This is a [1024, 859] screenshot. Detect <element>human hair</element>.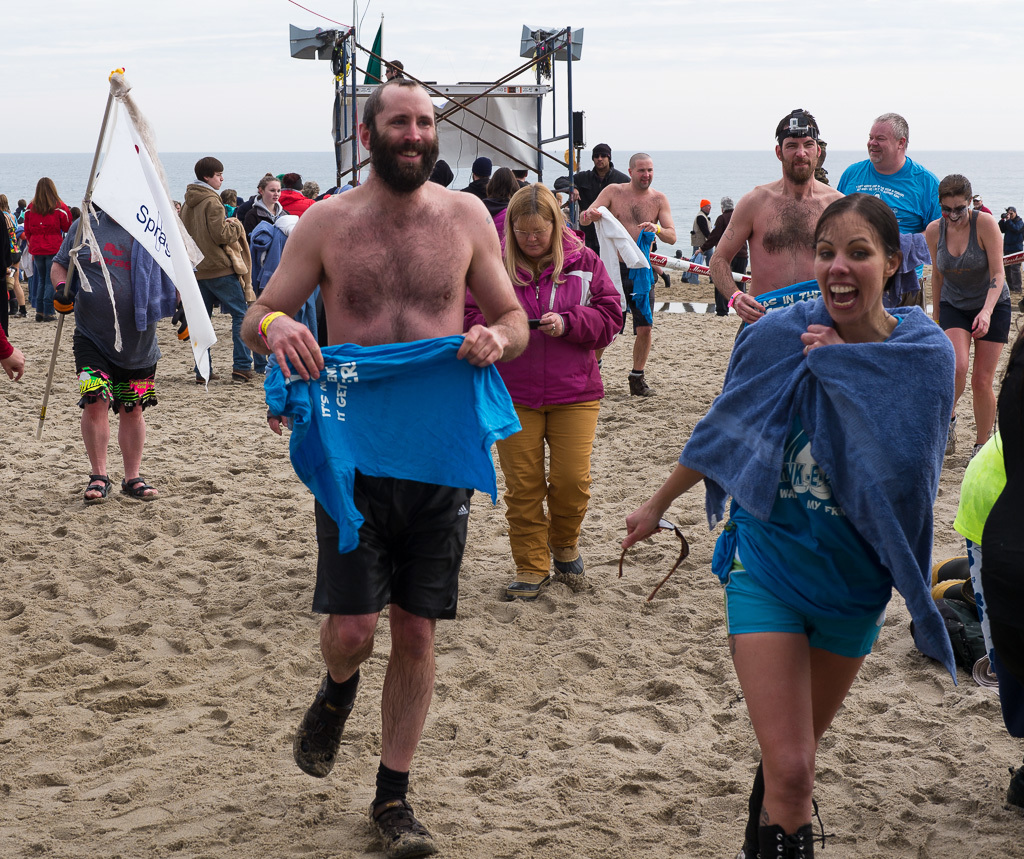
{"left": 498, "top": 172, "right": 567, "bottom": 265}.
